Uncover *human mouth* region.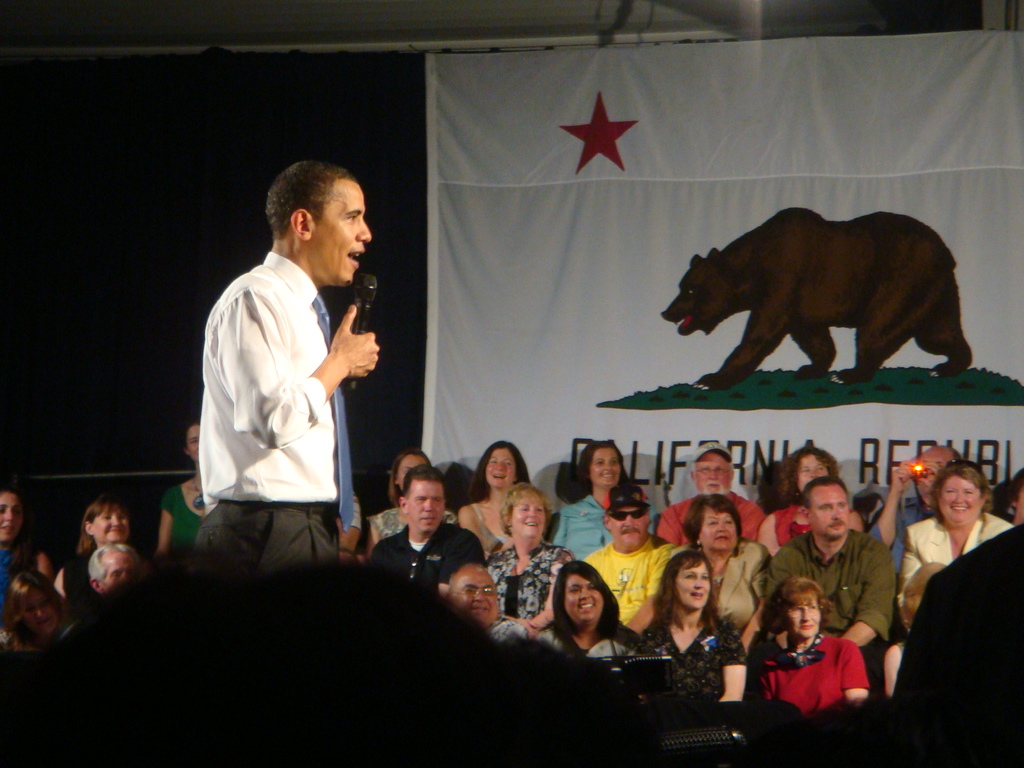
Uncovered: bbox=[343, 252, 364, 267].
